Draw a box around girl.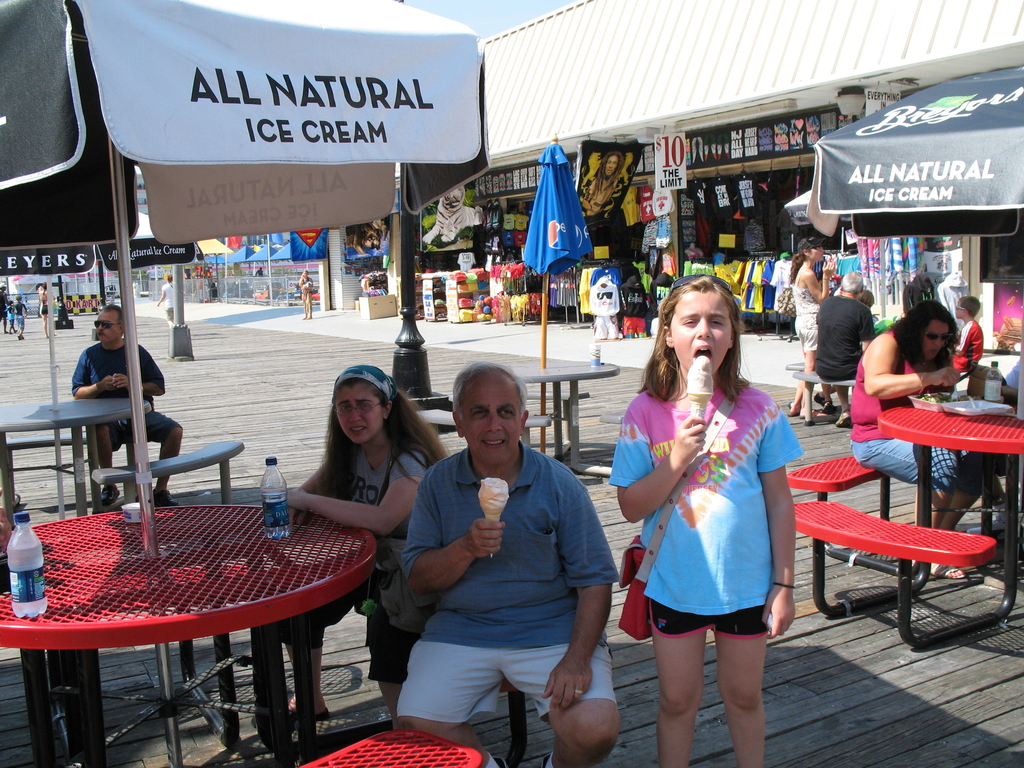
(x1=284, y1=360, x2=456, y2=726).
